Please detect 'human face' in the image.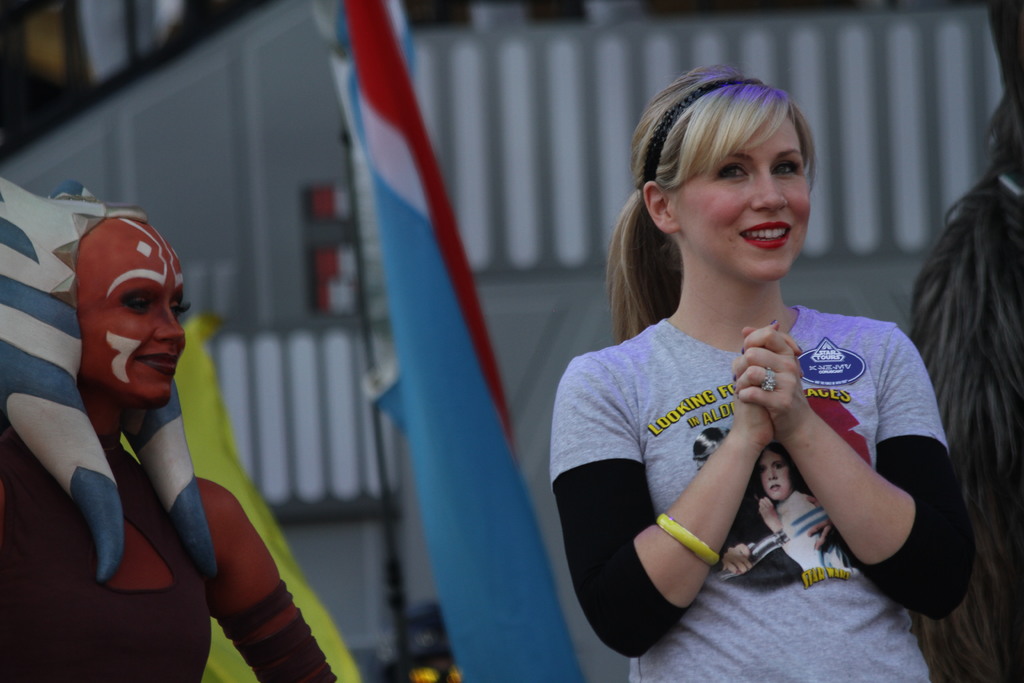
bbox=(673, 111, 807, 280).
